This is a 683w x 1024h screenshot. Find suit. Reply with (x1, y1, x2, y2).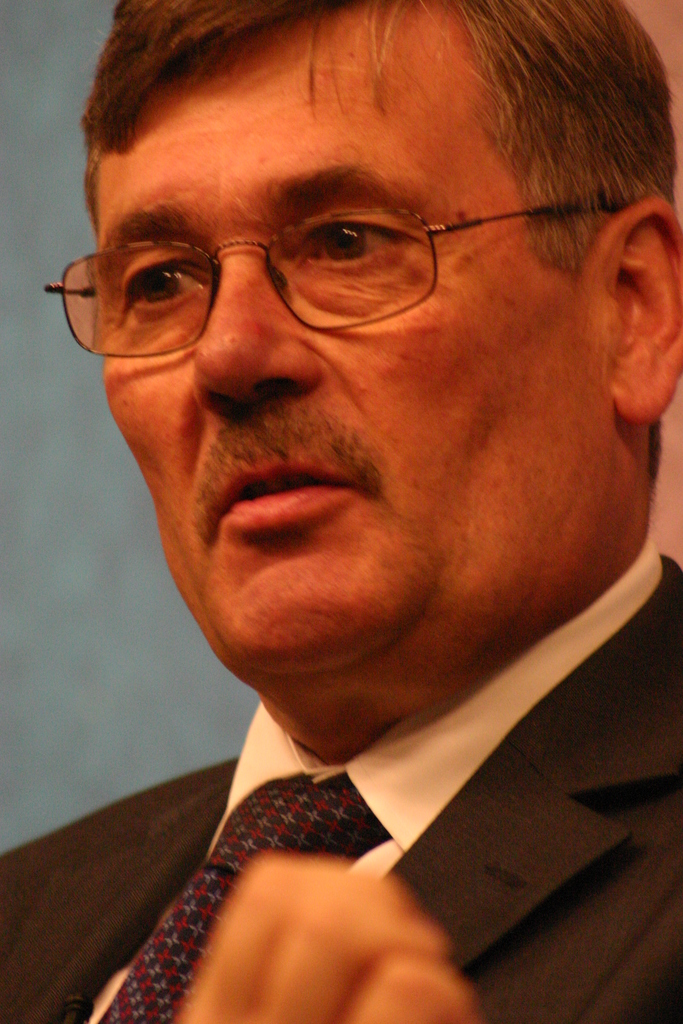
(2, 555, 682, 1023).
